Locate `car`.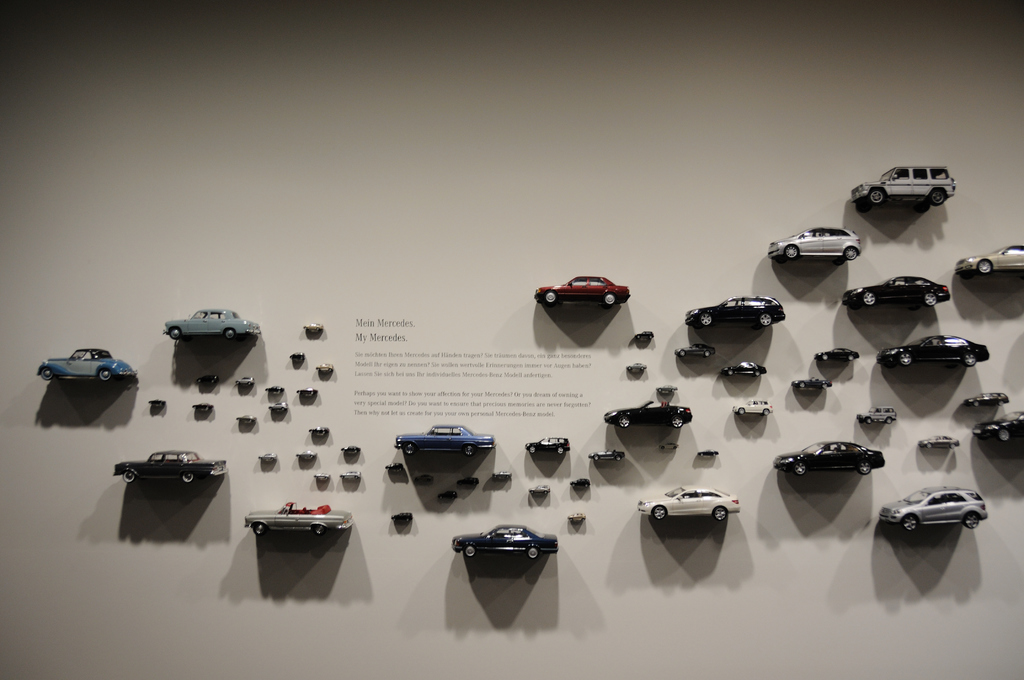
Bounding box: detection(656, 384, 678, 393).
